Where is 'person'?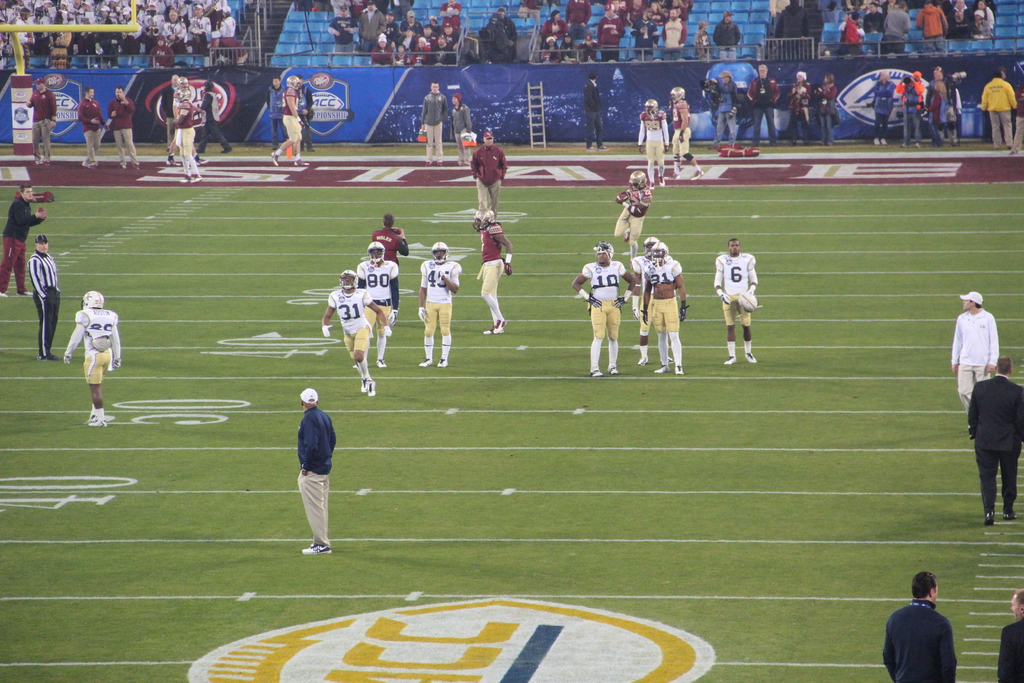
[x1=356, y1=240, x2=404, y2=365].
